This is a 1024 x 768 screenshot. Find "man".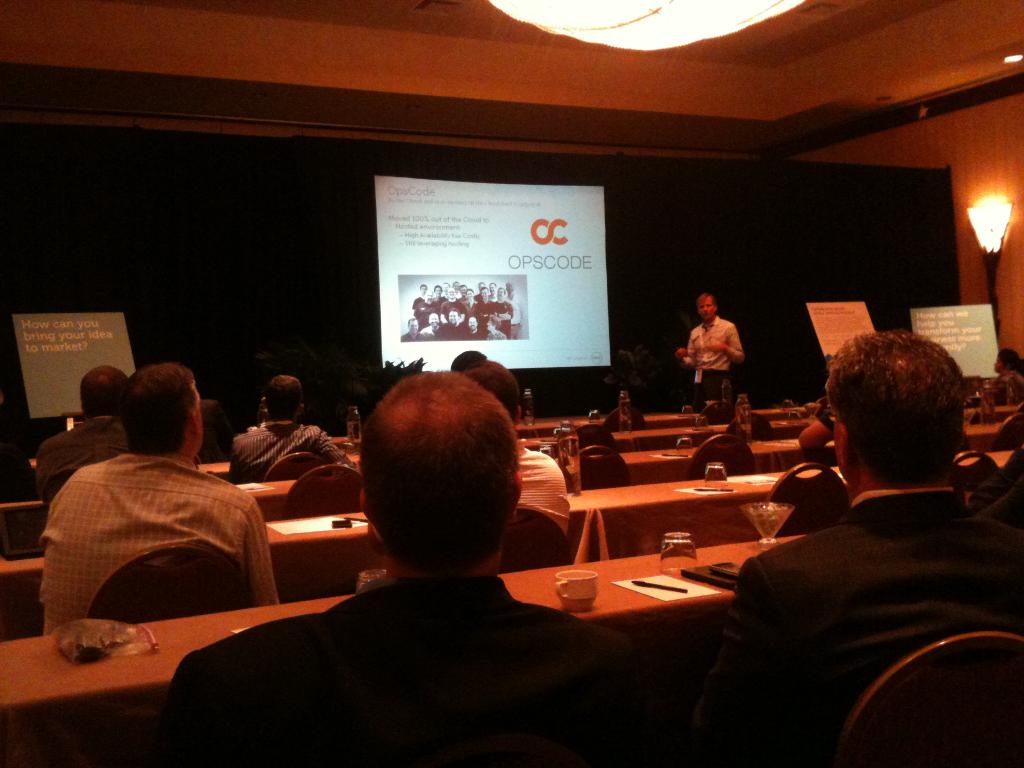
Bounding box: crop(228, 376, 355, 483).
